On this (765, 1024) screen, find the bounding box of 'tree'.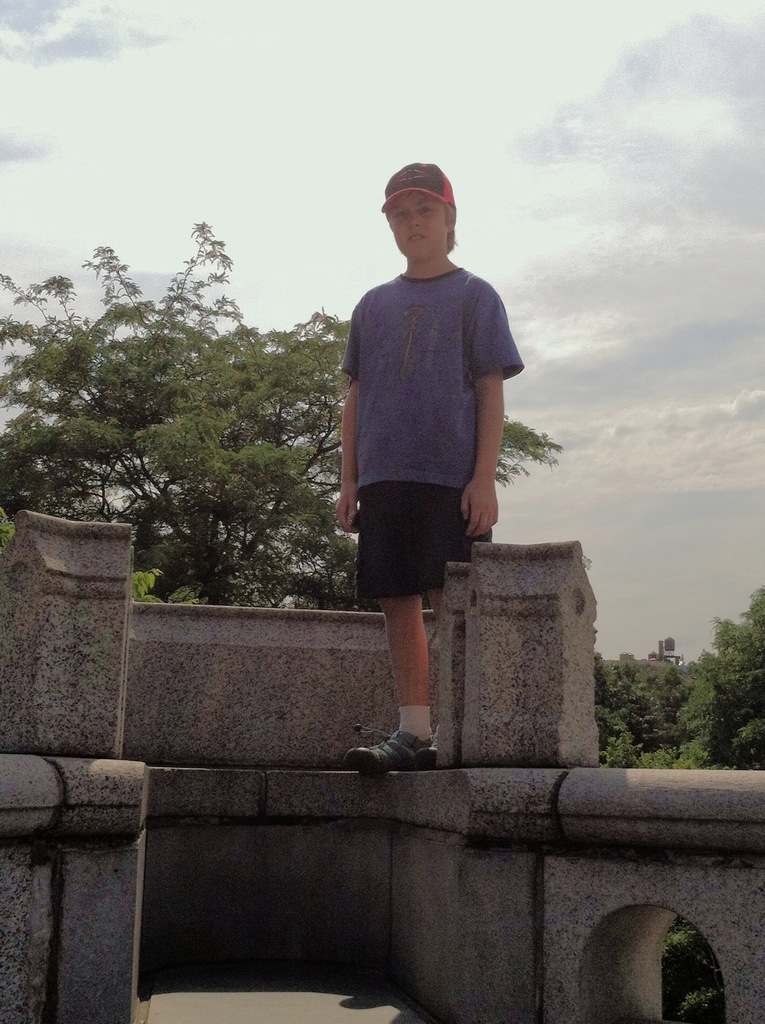
Bounding box: 0:220:555:610.
